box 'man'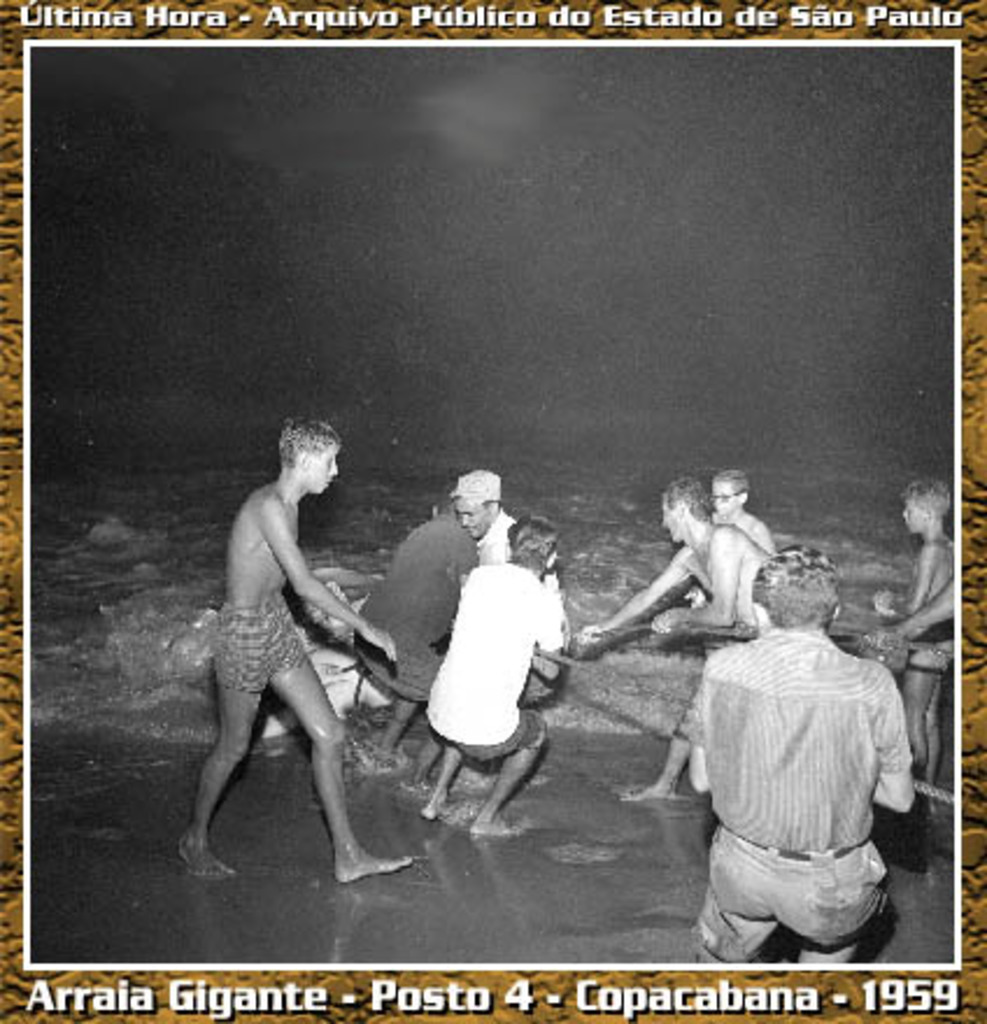
left=717, top=468, right=771, bottom=559
